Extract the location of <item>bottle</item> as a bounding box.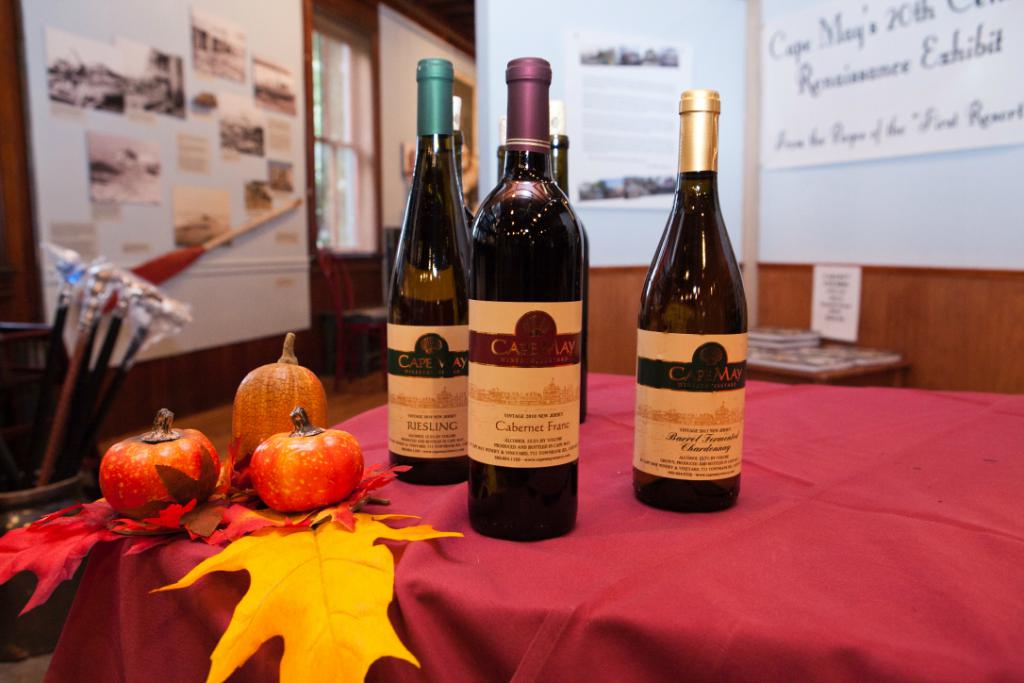
bbox(467, 55, 579, 550).
